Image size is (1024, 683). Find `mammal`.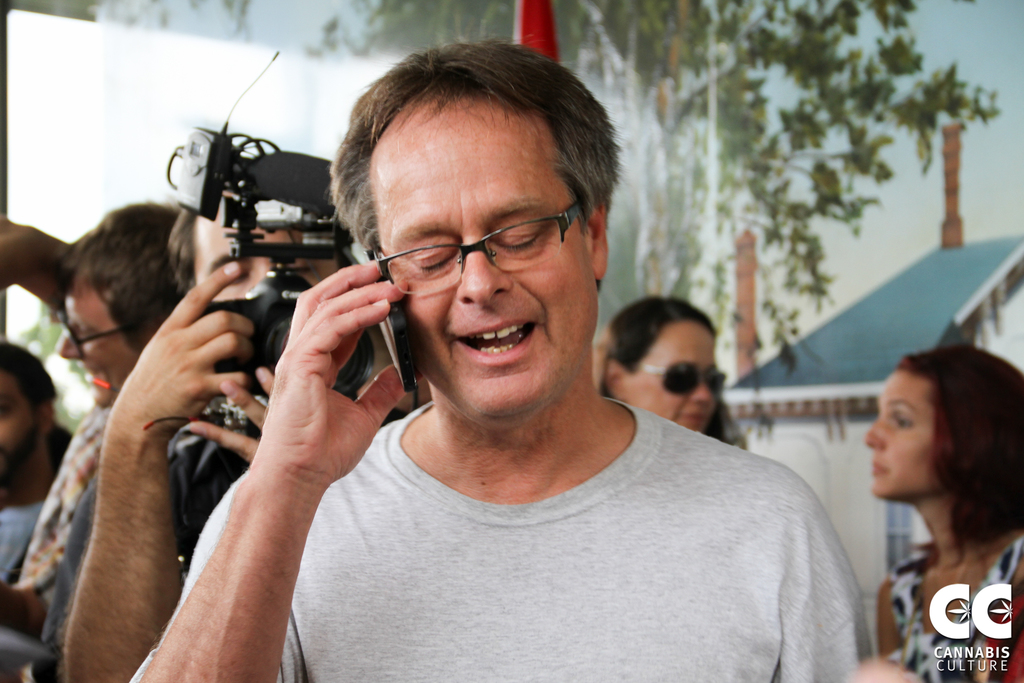
[x1=0, y1=338, x2=73, y2=567].
